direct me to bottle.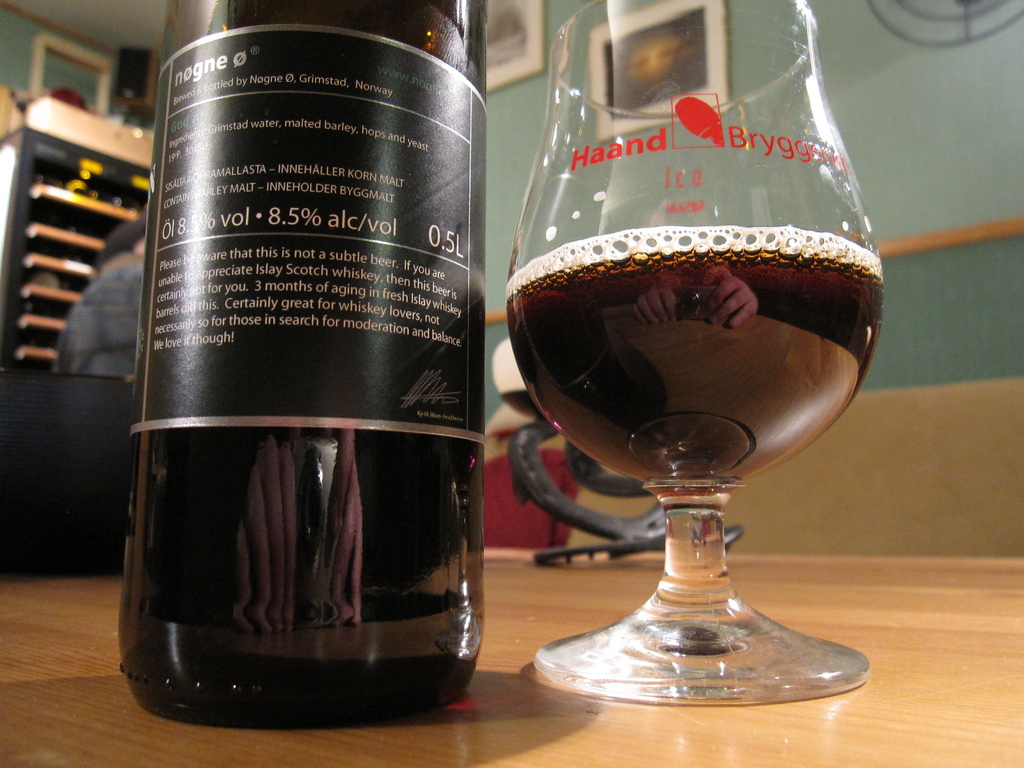
Direction: 122/0/488/730.
